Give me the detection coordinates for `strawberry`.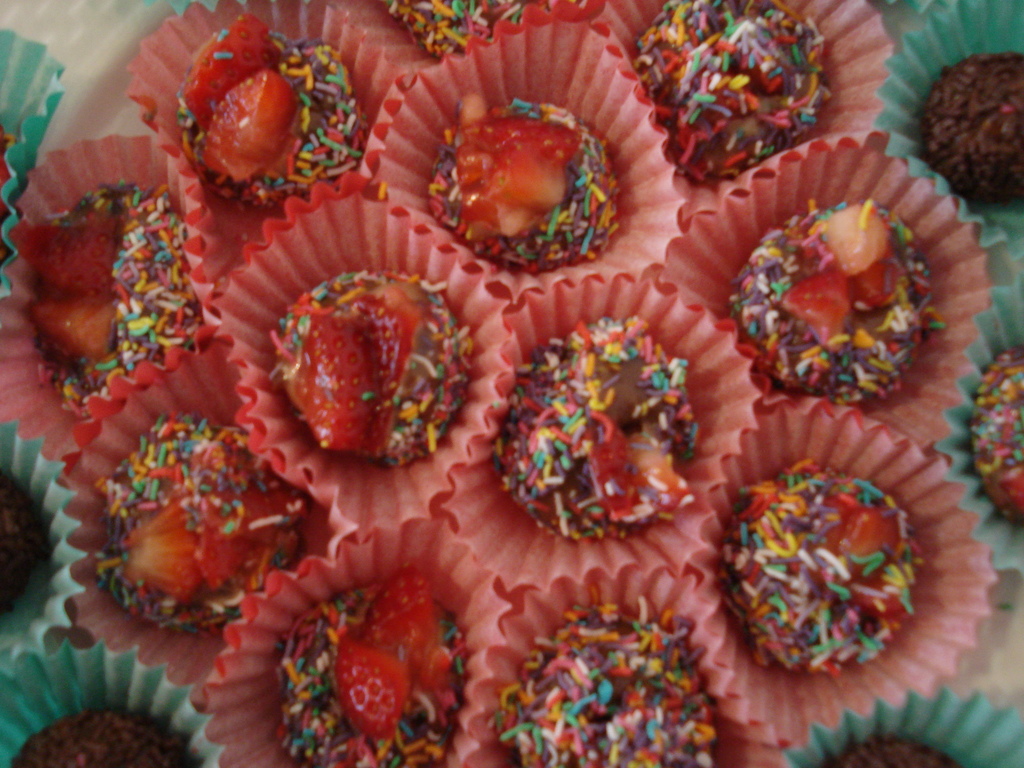
locate(784, 273, 847, 352).
